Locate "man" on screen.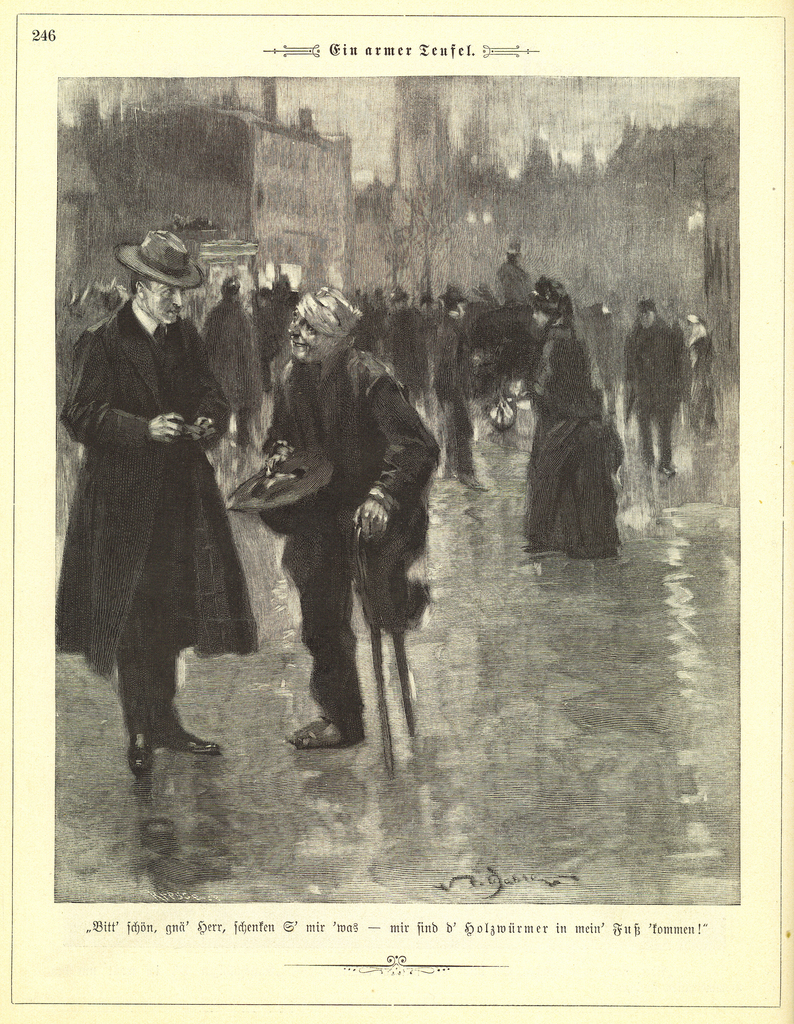
On screen at (x1=689, y1=316, x2=718, y2=431).
